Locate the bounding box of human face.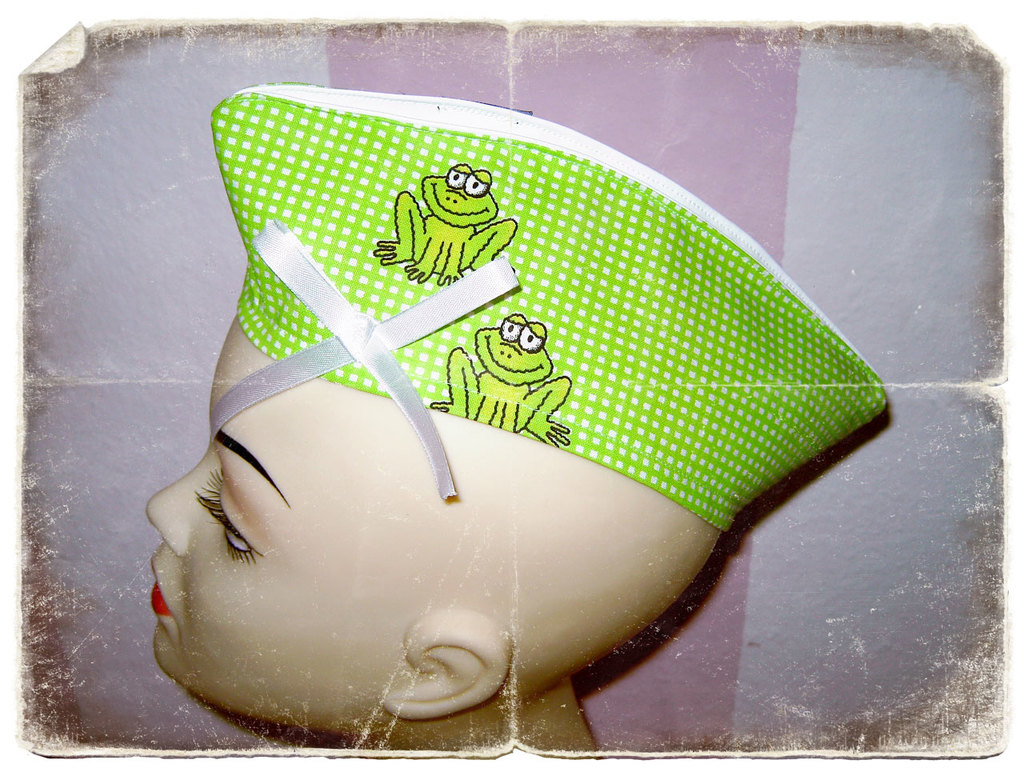
Bounding box: left=147, top=314, right=403, bottom=739.
